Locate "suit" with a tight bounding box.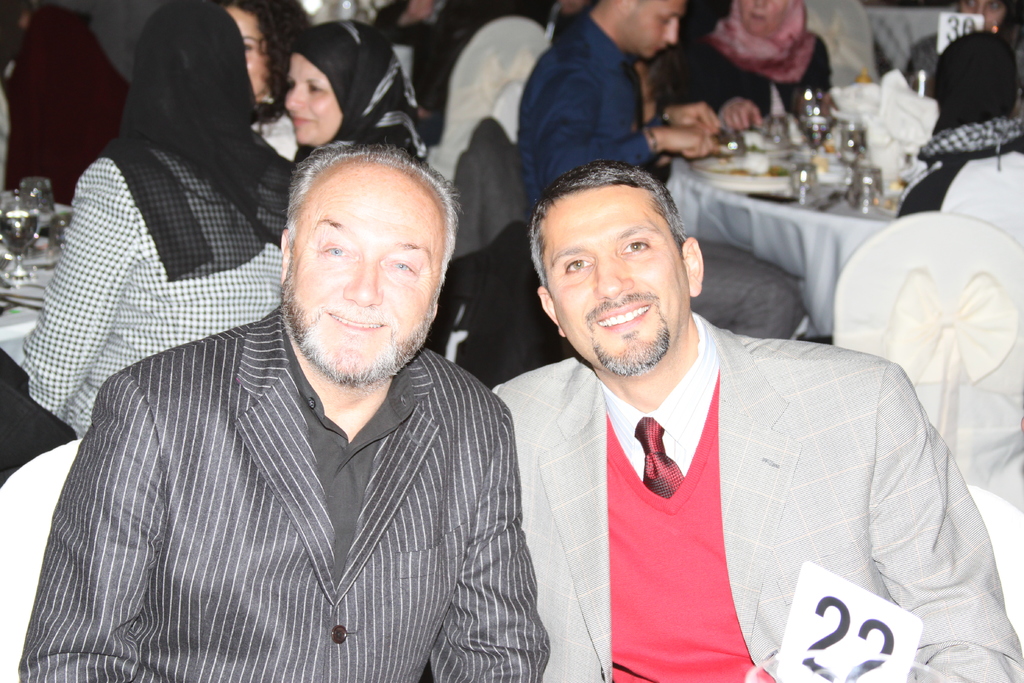
[29,163,587,682].
